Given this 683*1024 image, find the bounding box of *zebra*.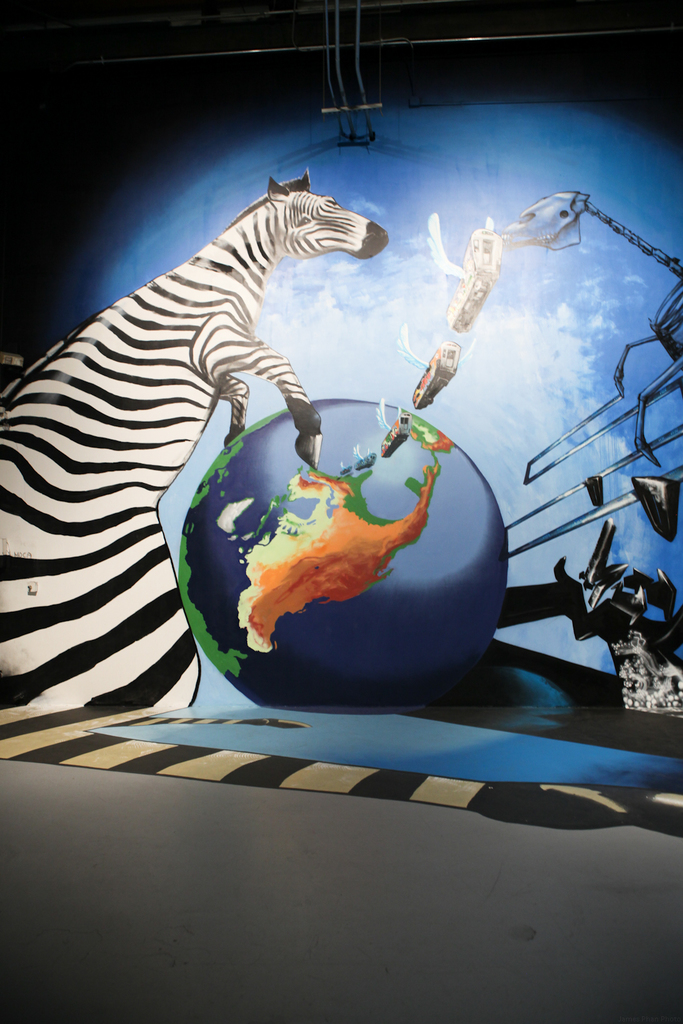
left=0, top=166, right=393, bottom=708.
